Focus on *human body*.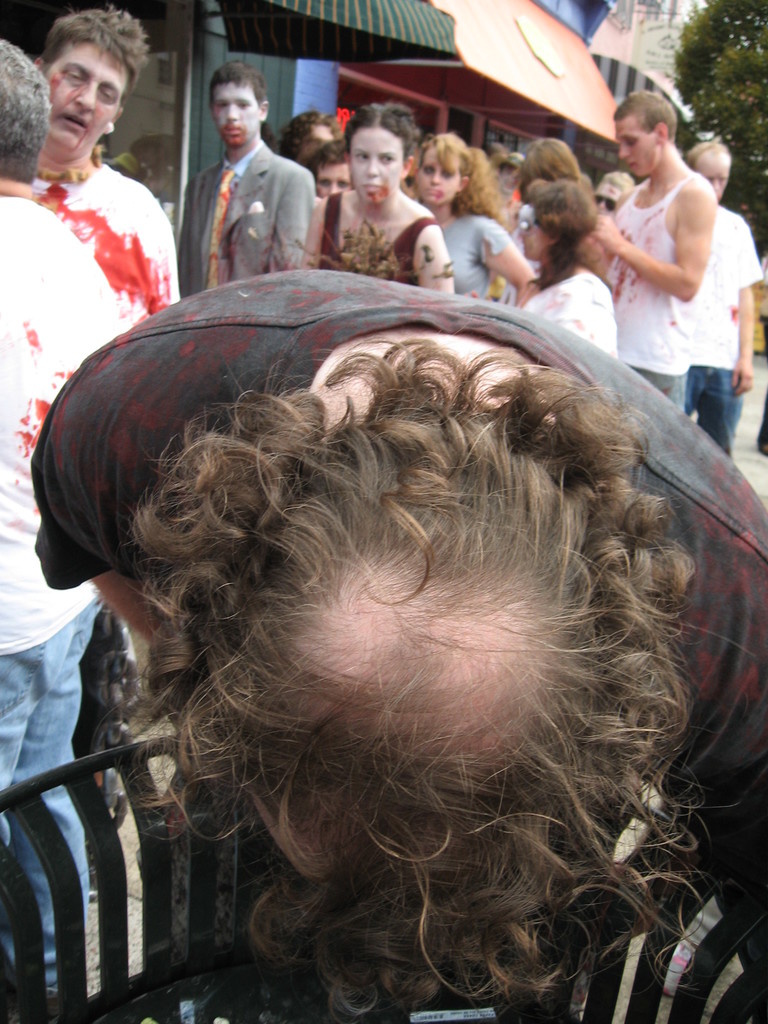
Focused at bbox(599, 72, 747, 376).
